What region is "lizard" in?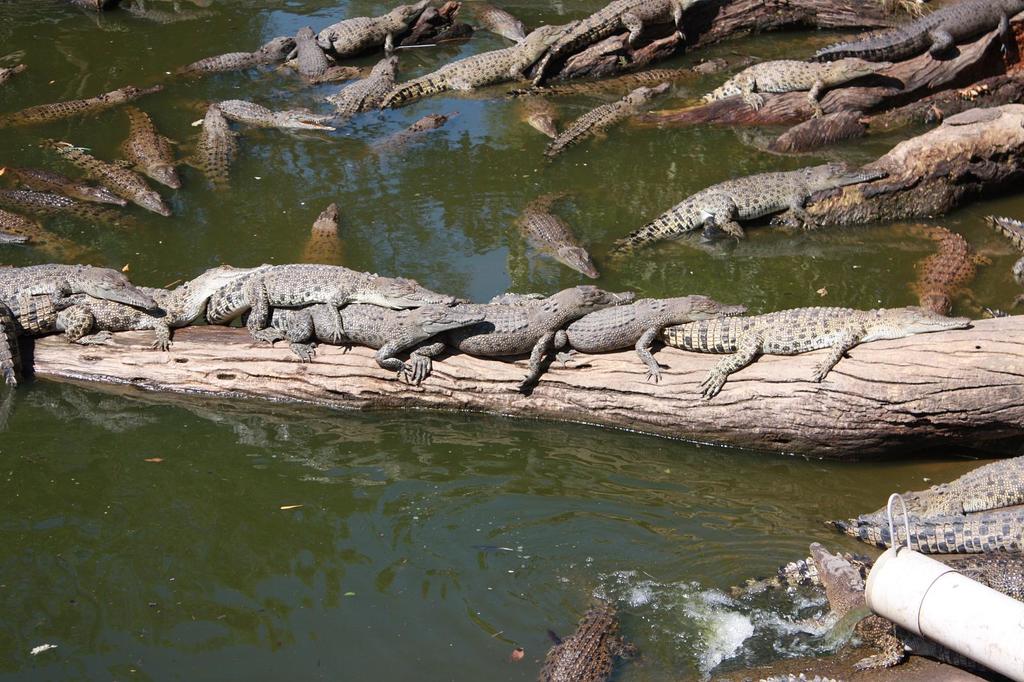
[814, 0, 1020, 60].
